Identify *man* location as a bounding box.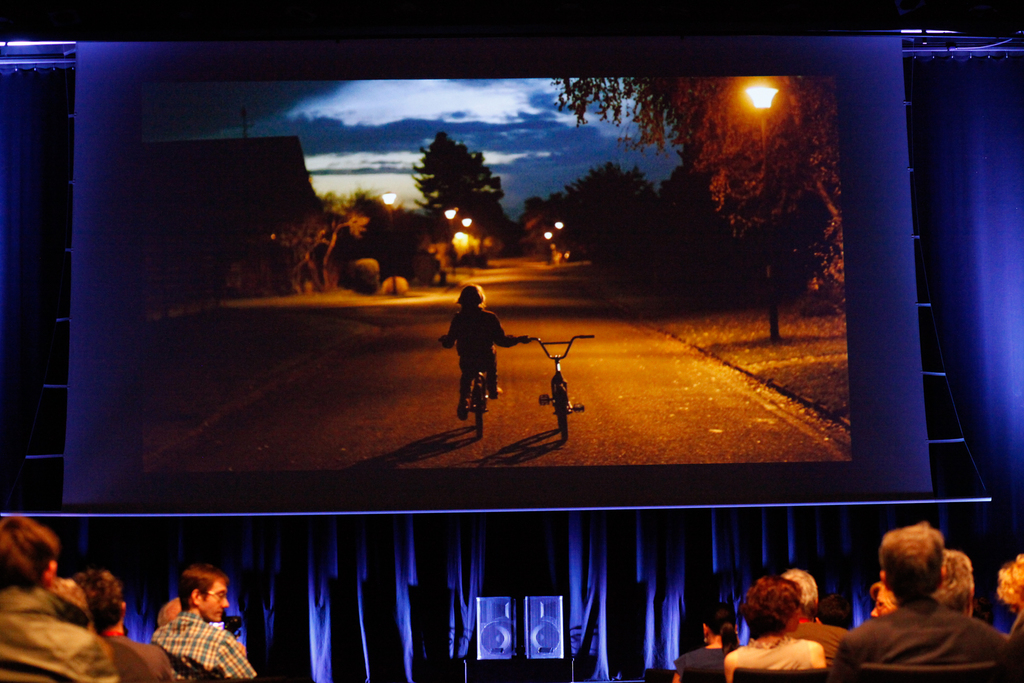
left=72, top=567, right=179, bottom=680.
